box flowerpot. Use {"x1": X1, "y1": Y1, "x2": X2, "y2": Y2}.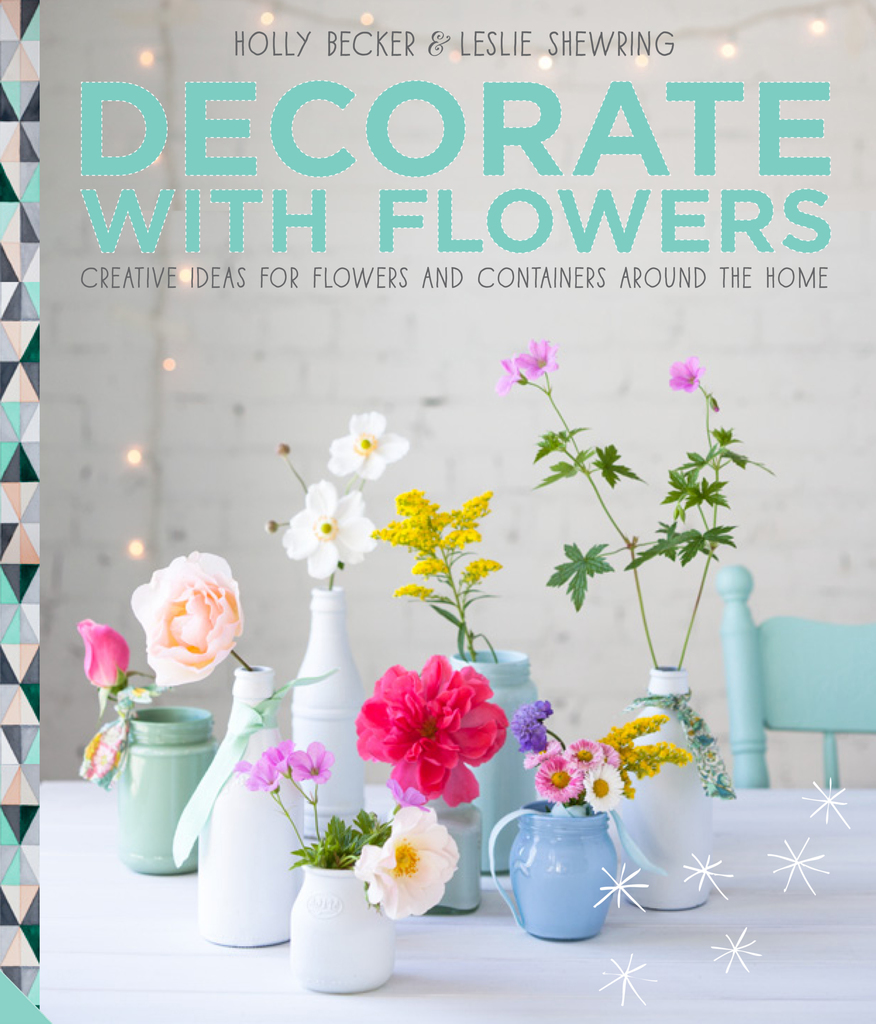
{"x1": 113, "y1": 700, "x2": 220, "y2": 882}.
